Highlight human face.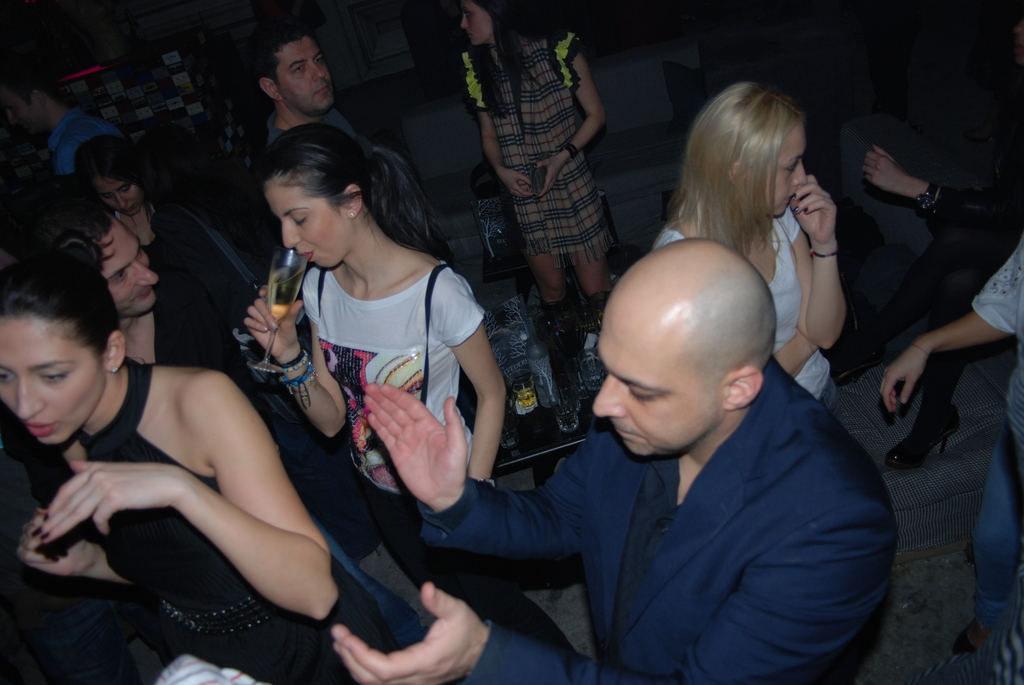
Highlighted region: <region>9, 94, 49, 140</region>.
